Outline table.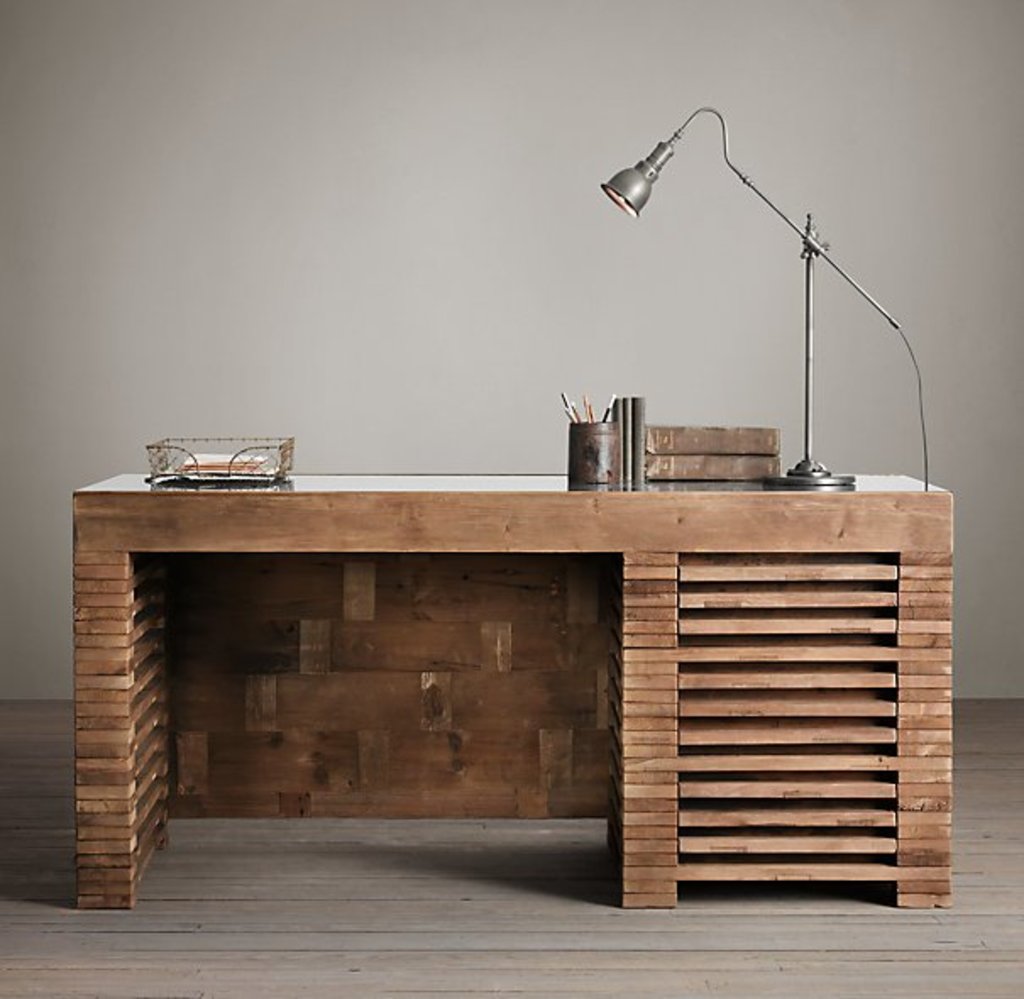
Outline: l=78, t=476, r=958, b=906.
